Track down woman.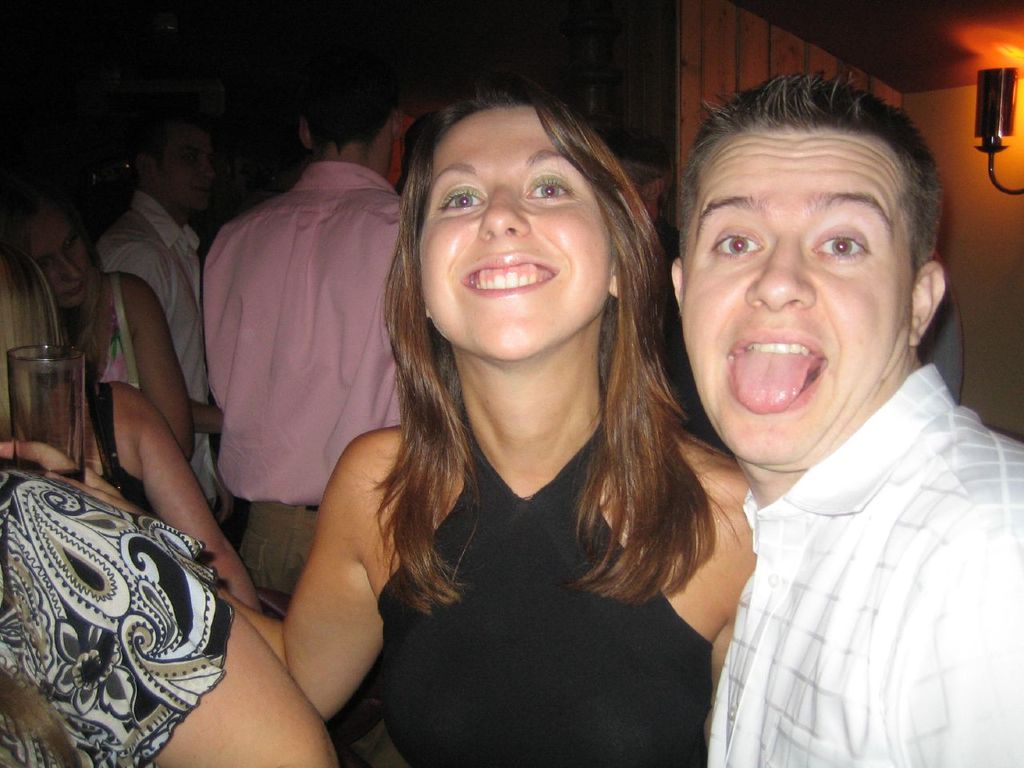
Tracked to 1:253:249:598.
